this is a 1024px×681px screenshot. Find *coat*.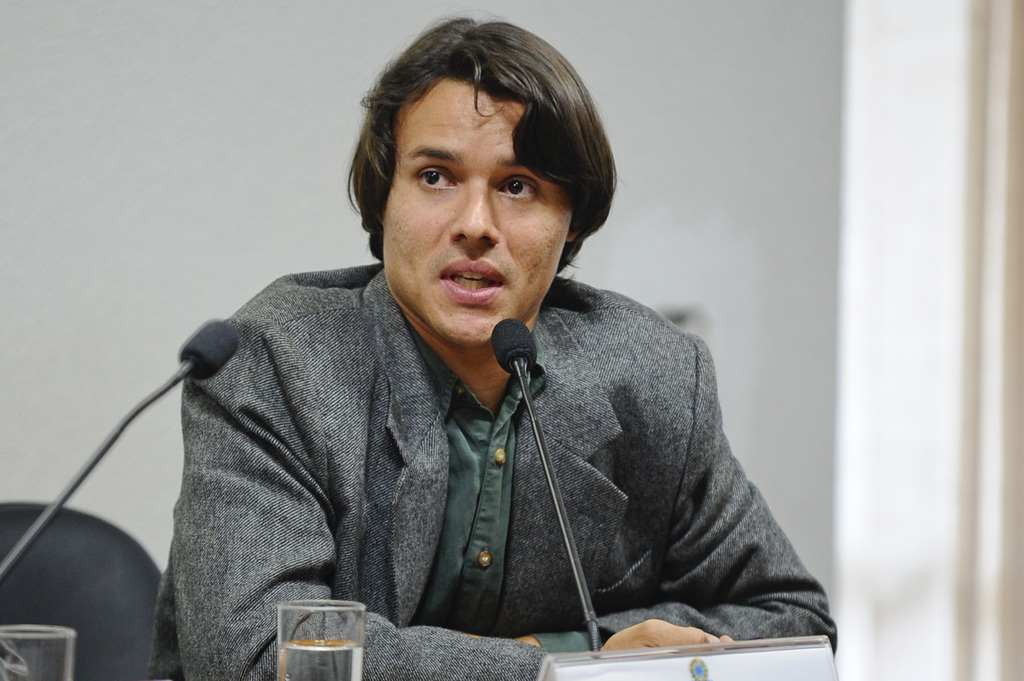
Bounding box: [138,261,844,680].
